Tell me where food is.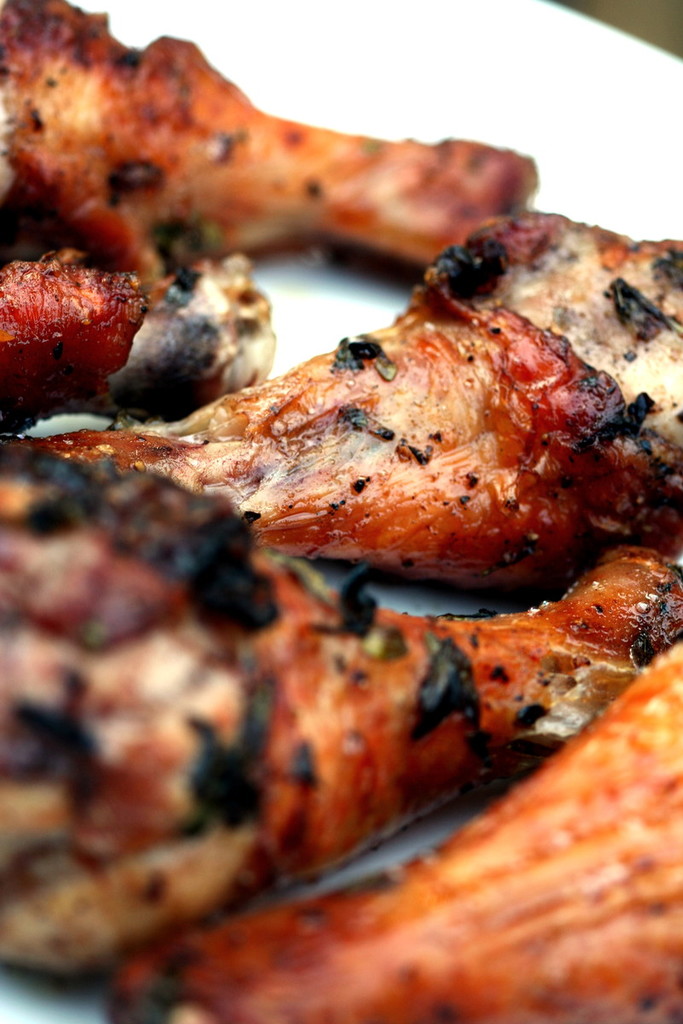
food is at Rect(0, 596, 370, 988).
